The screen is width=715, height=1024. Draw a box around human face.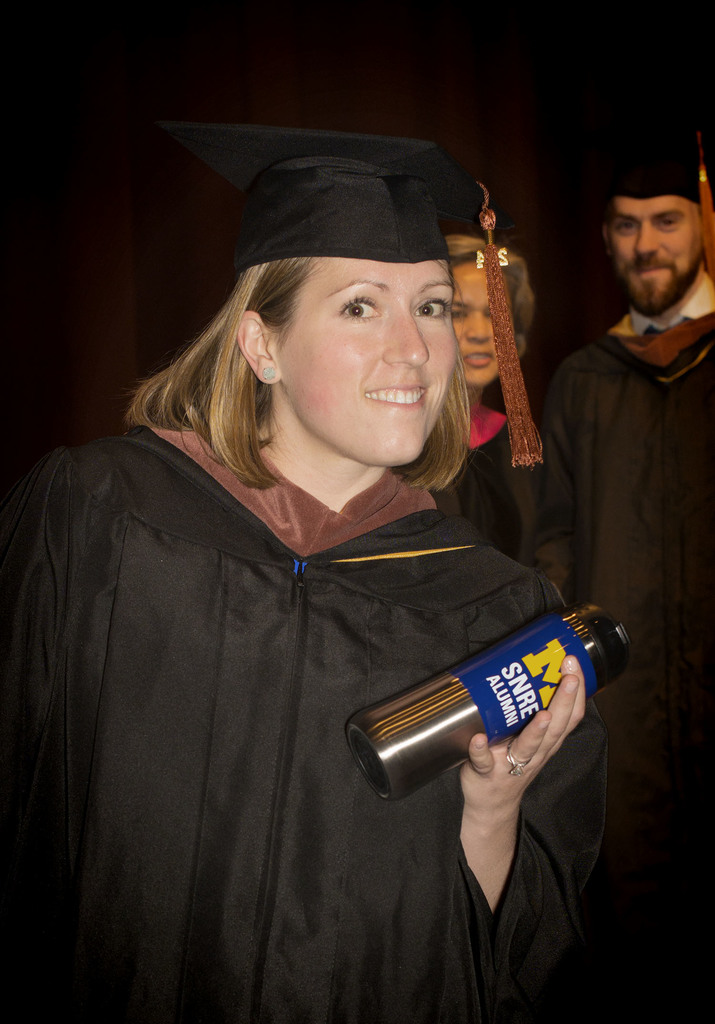
{"left": 453, "top": 259, "right": 500, "bottom": 389}.
